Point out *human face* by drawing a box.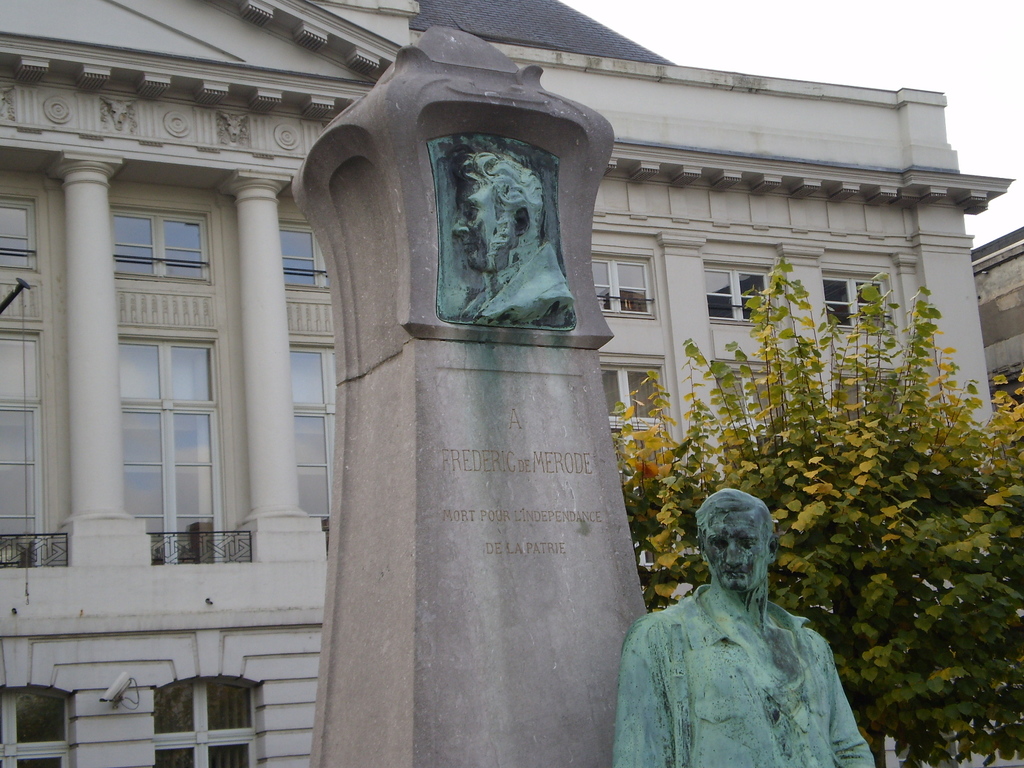
rect(701, 511, 767, 595).
